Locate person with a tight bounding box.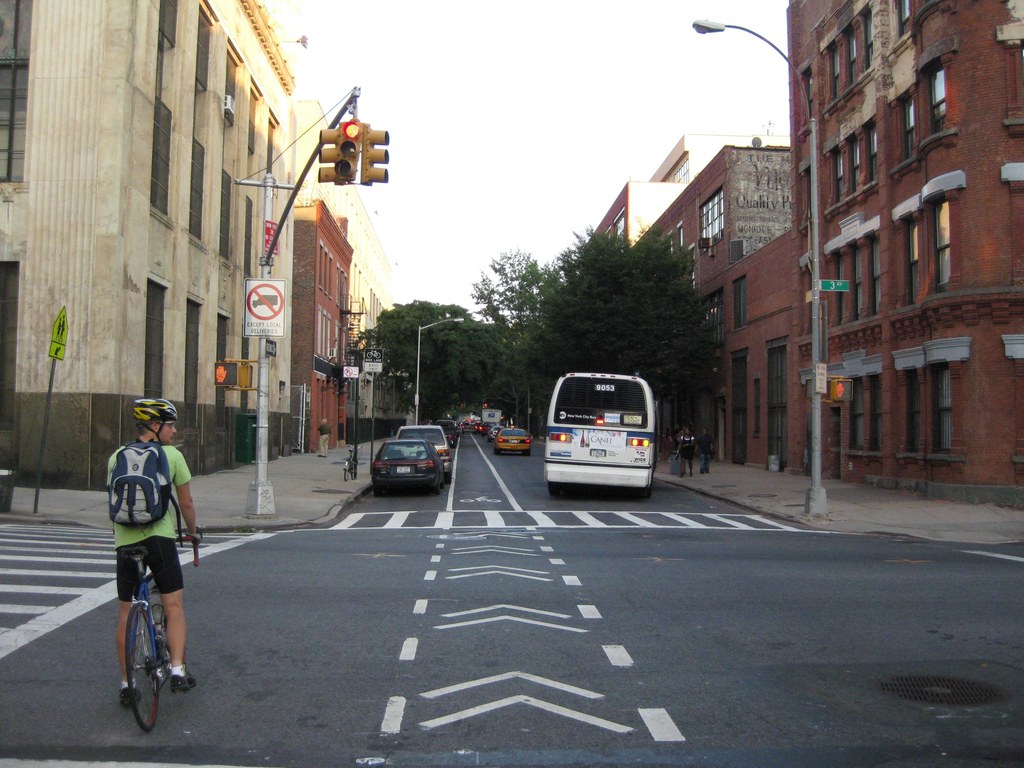
bbox=[319, 420, 330, 458].
